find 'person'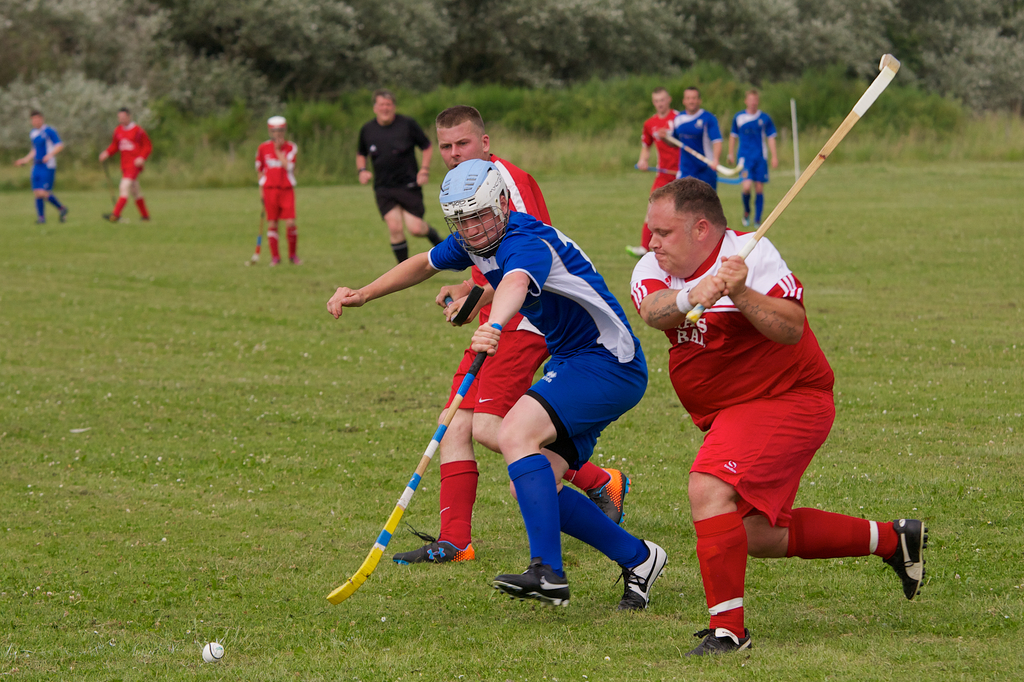
box=[330, 164, 669, 619]
